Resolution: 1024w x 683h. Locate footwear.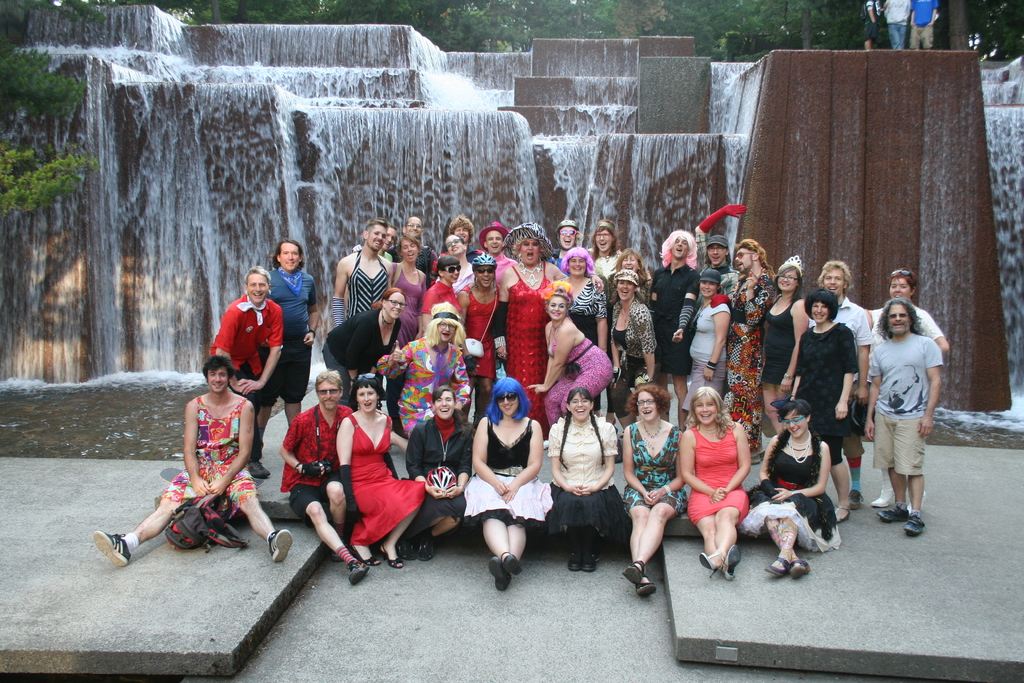
detection(568, 541, 582, 574).
